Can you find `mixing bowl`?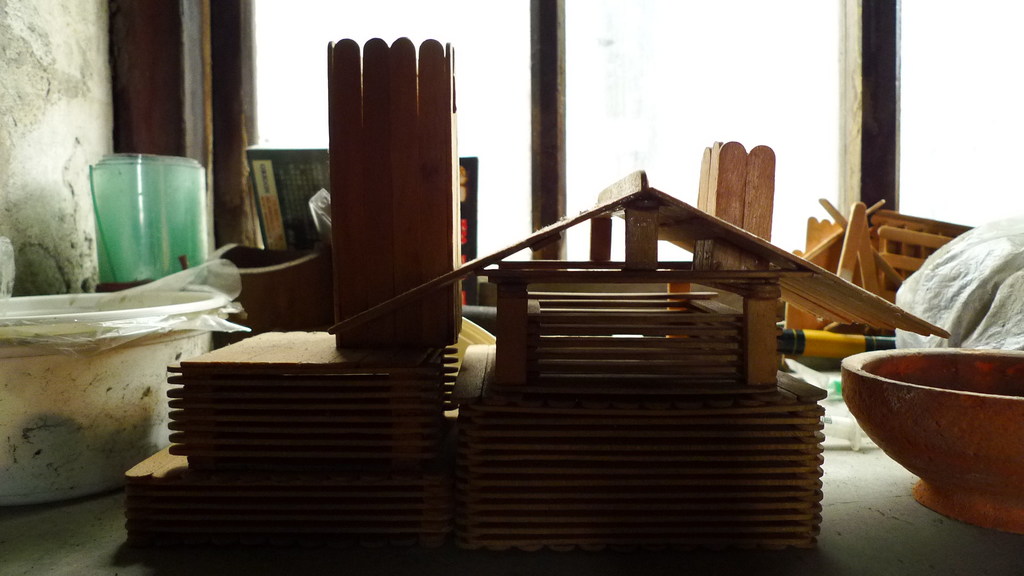
Yes, bounding box: <region>842, 344, 1021, 504</region>.
